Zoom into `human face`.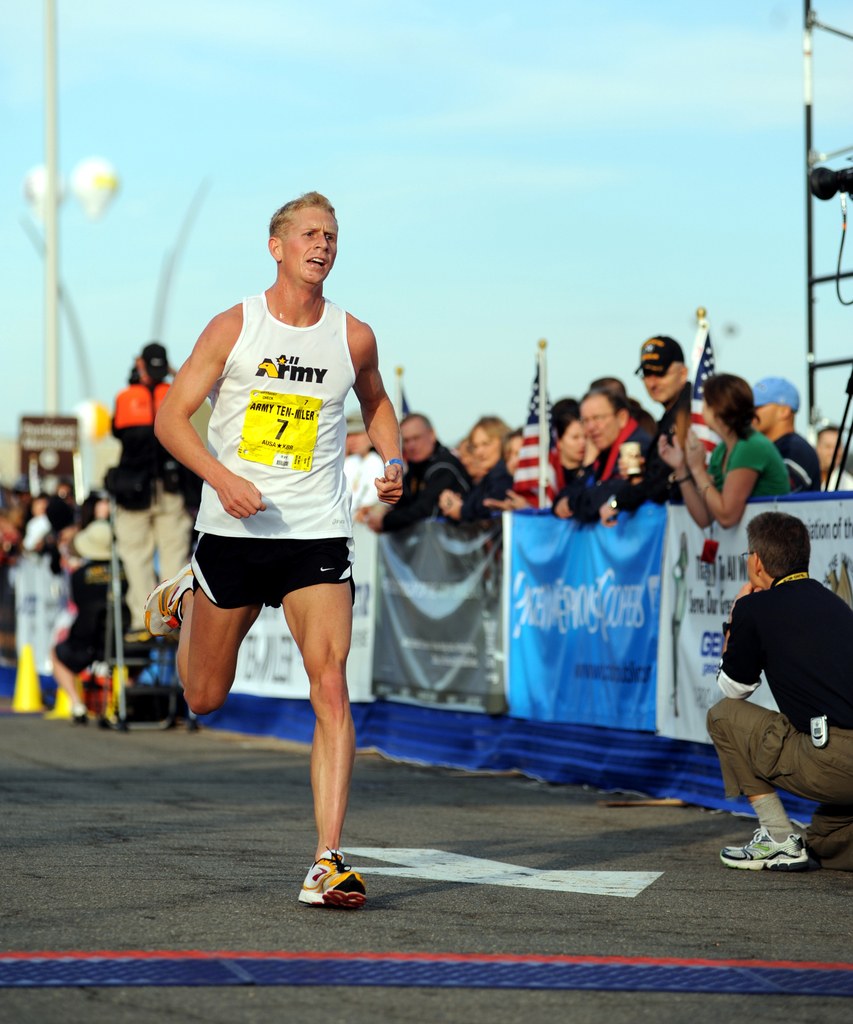
Zoom target: crop(281, 207, 335, 285).
